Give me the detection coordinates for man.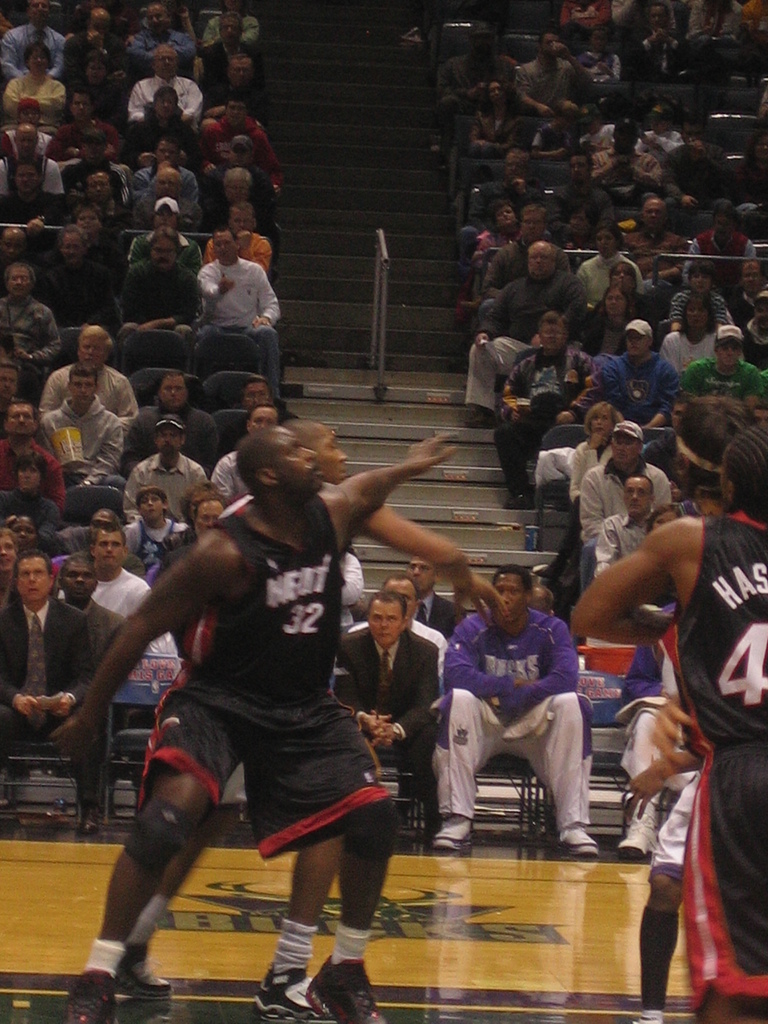
bbox(85, 529, 146, 617).
